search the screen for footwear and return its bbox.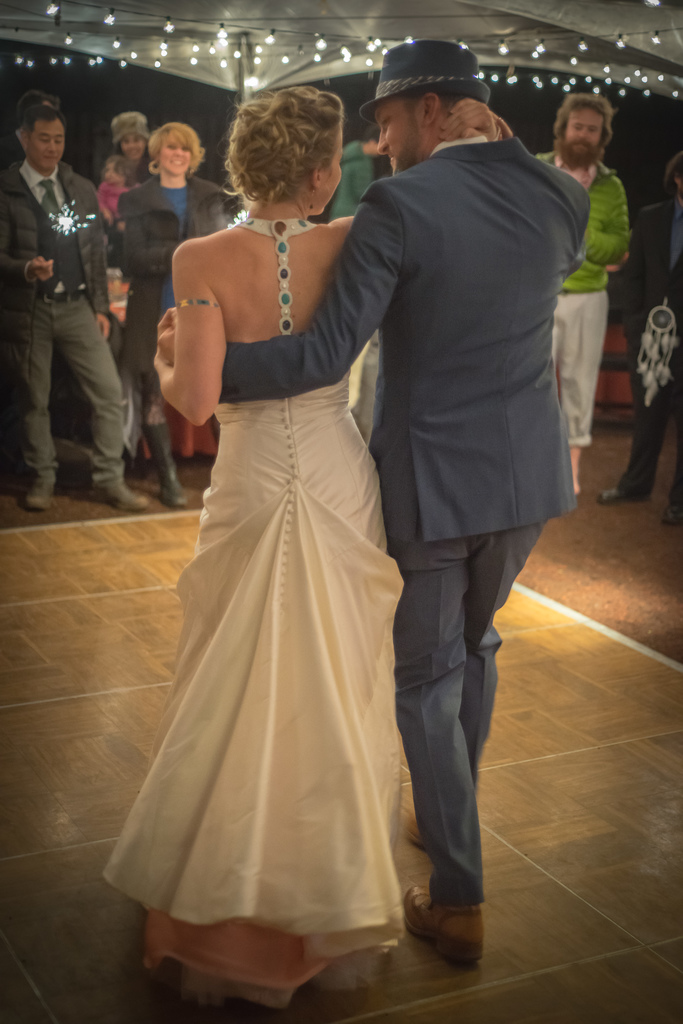
Found: [405, 813, 427, 844].
